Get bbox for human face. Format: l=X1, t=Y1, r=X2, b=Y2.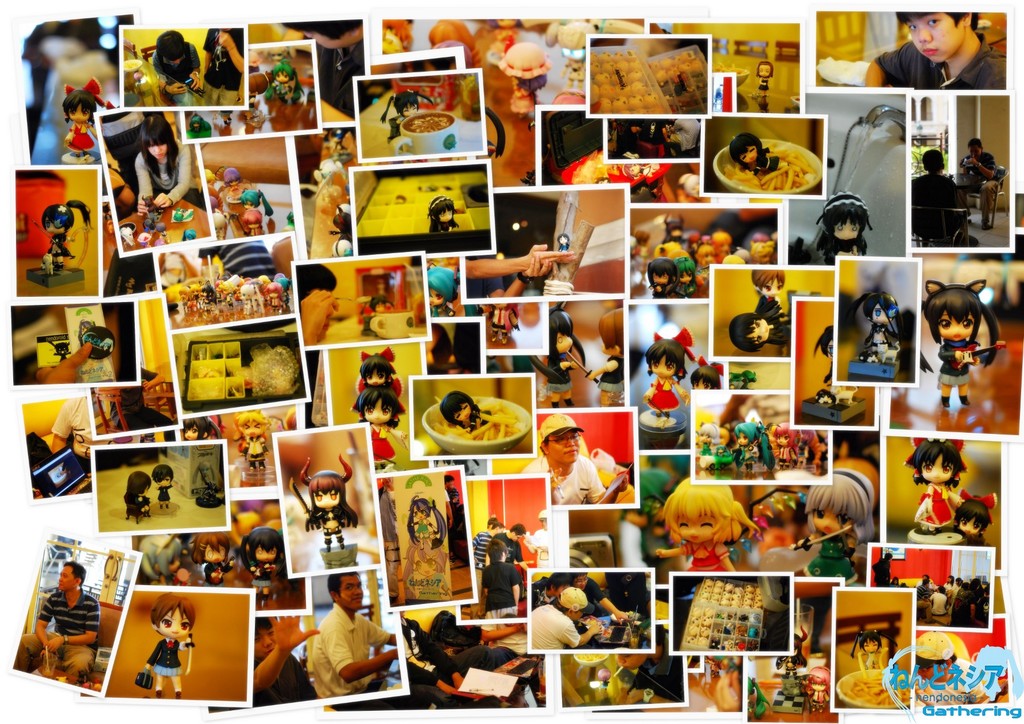
l=67, t=97, r=93, b=127.
